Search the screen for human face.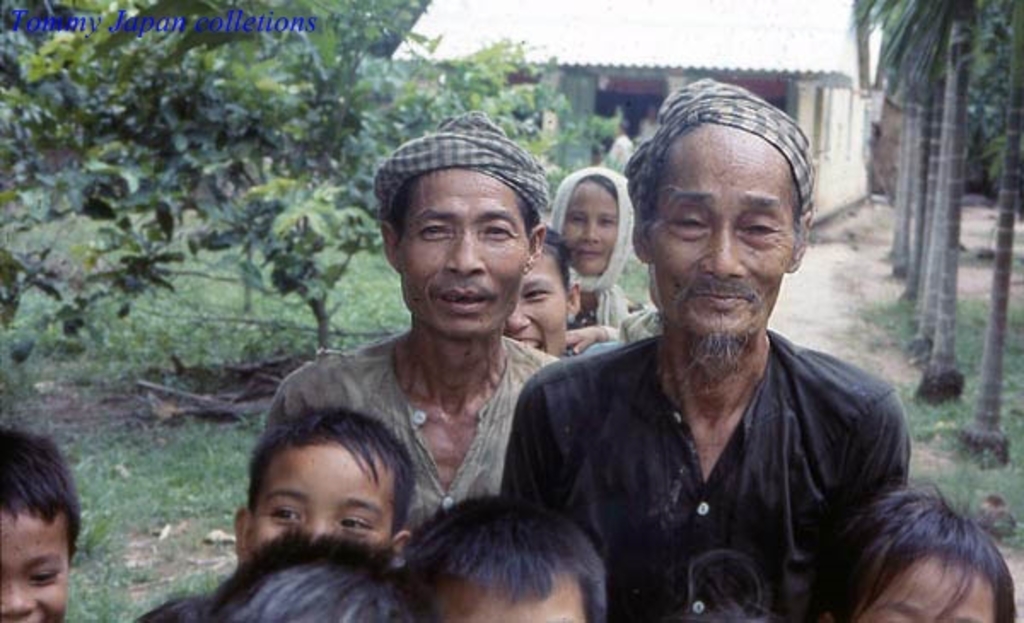
Found at x1=0 y1=517 x2=89 y2=621.
